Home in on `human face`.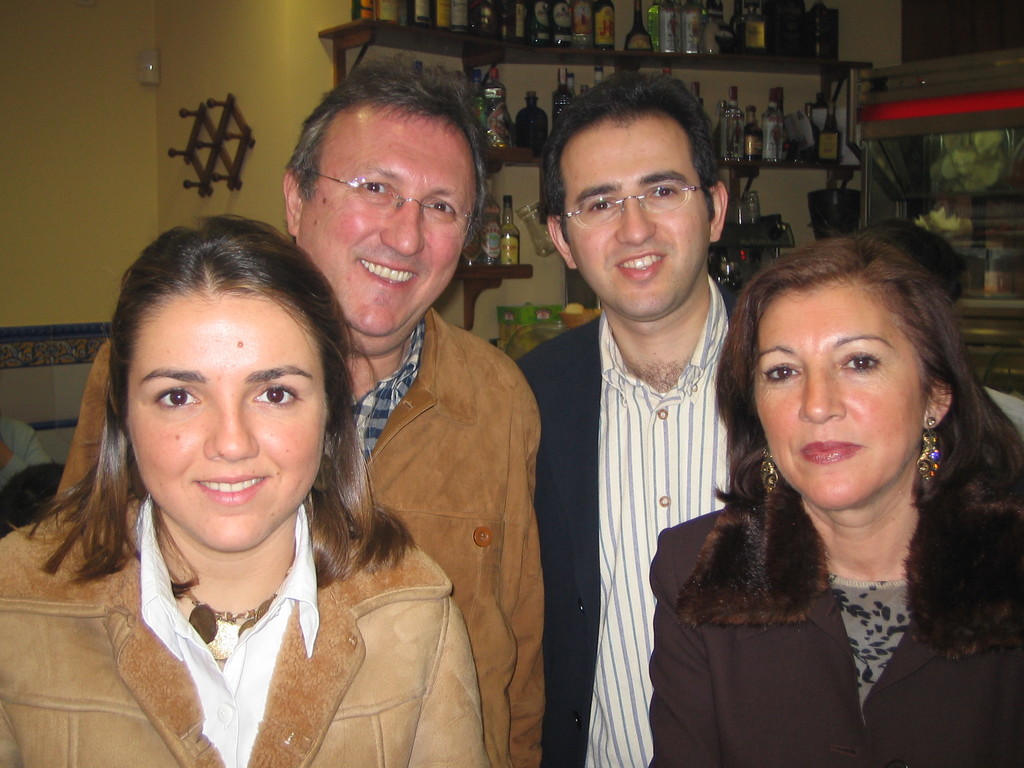
Homed in at 129,287,334,547.
